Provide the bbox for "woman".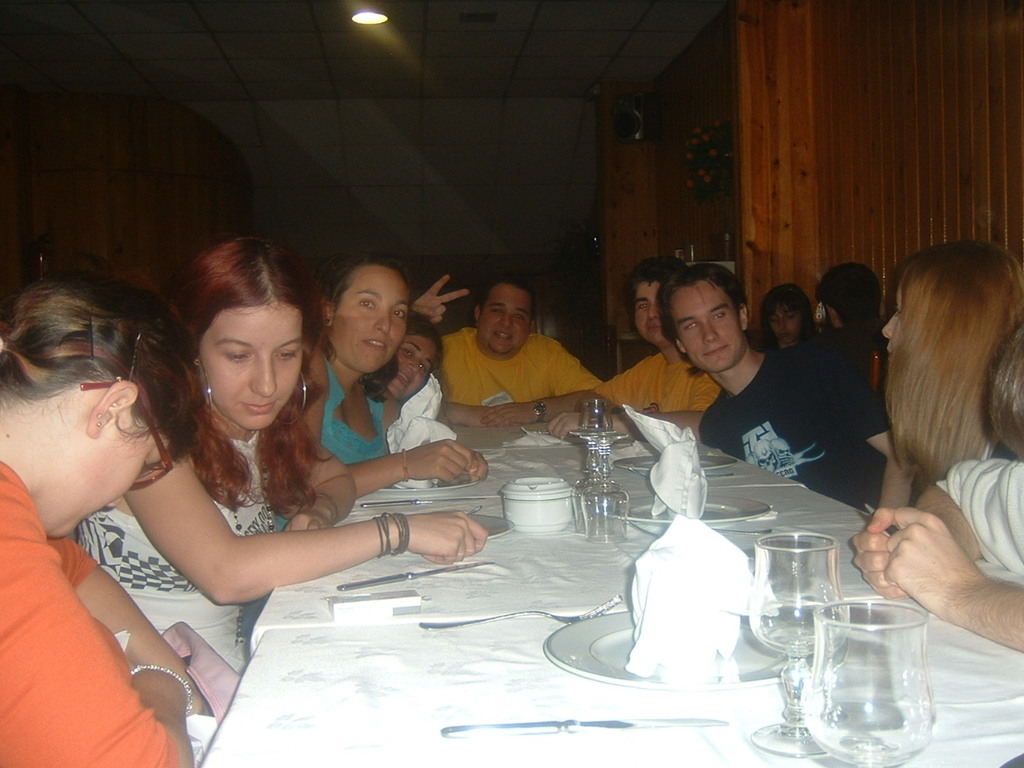
bbox=[274, 248, 492, 536].
